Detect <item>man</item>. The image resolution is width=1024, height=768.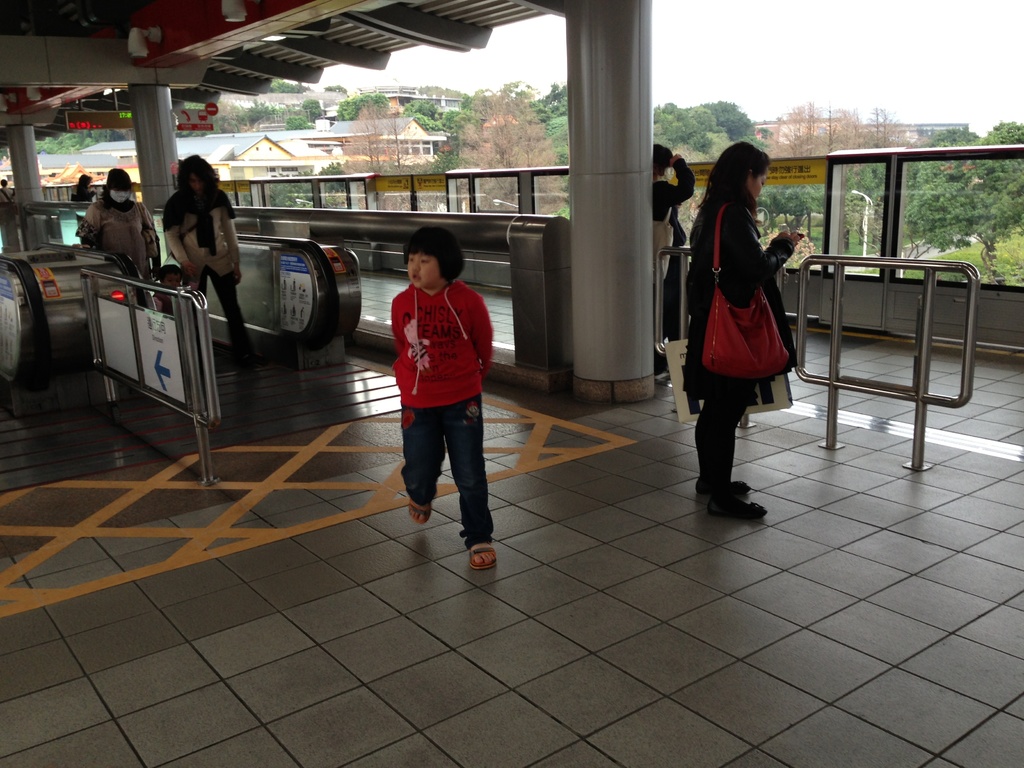
[left=162, top=150, right=247, bottom=366].
